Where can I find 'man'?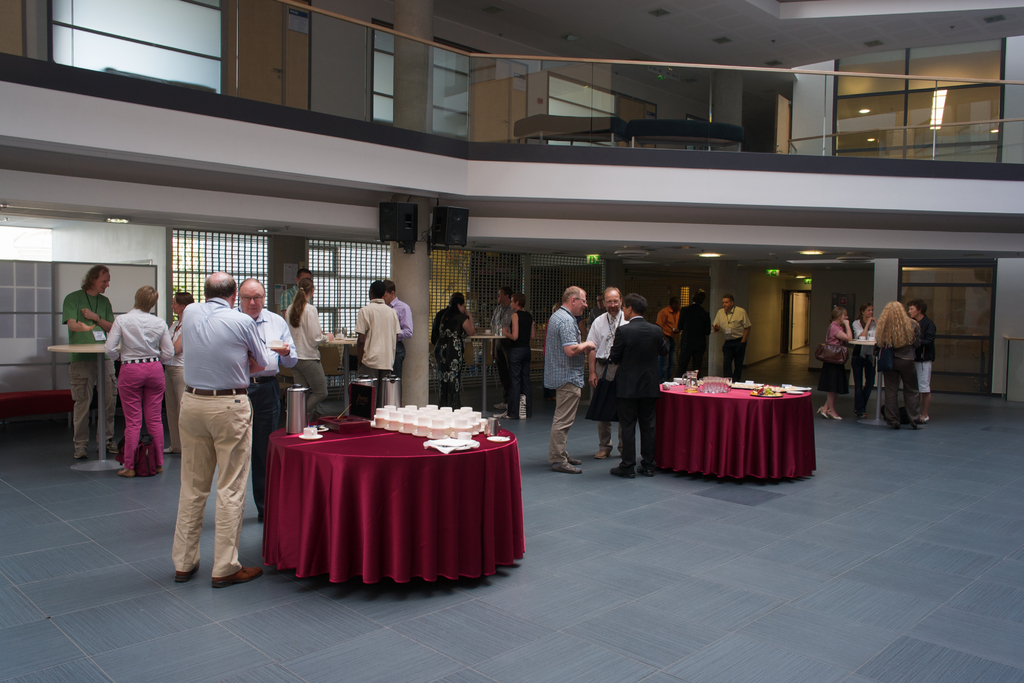
You can find it at 61, 263, 115, 463.
